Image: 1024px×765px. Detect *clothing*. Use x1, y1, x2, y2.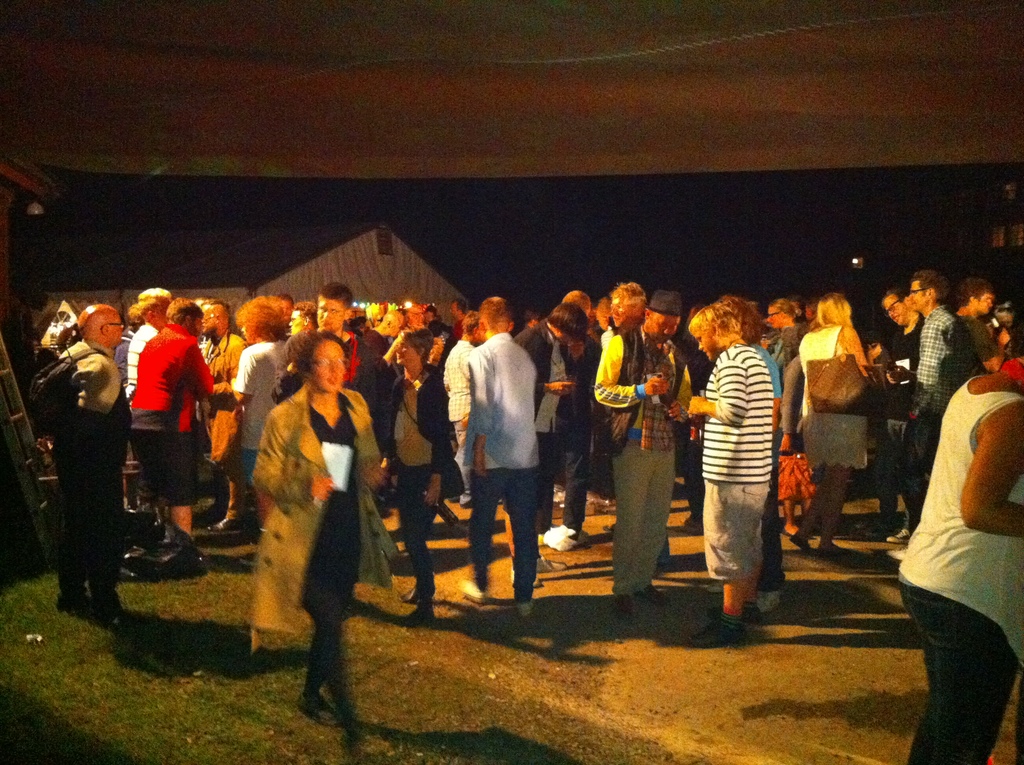
362, 354, 445, 591.
